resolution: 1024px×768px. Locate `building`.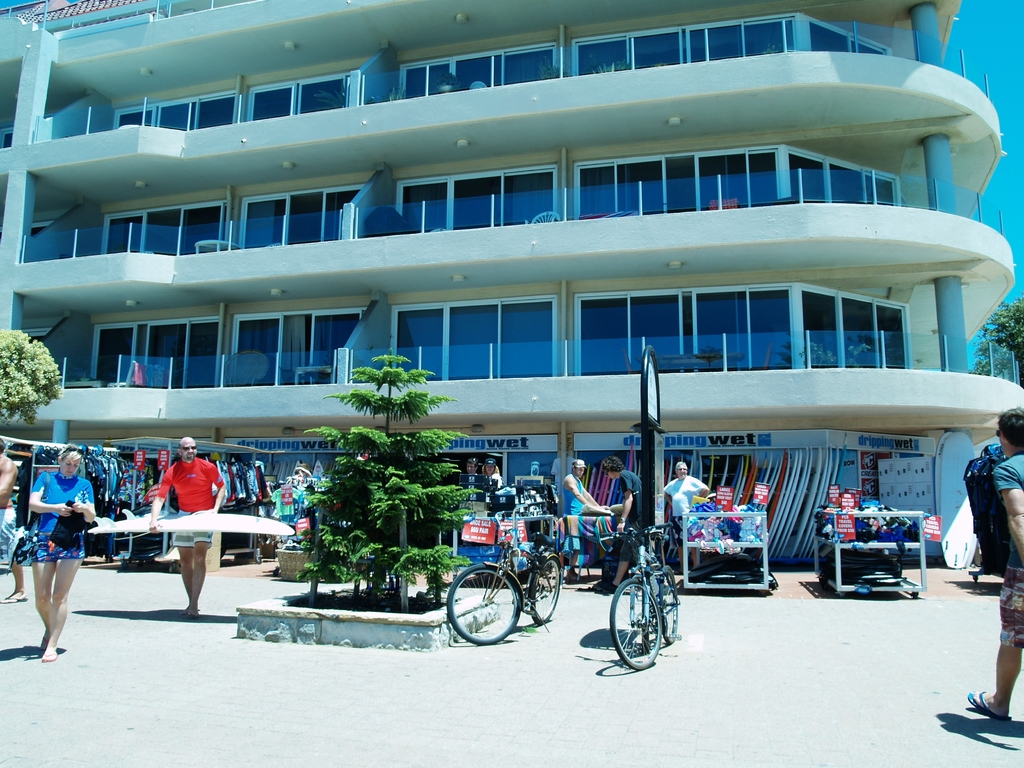
0:1:1023:587.
